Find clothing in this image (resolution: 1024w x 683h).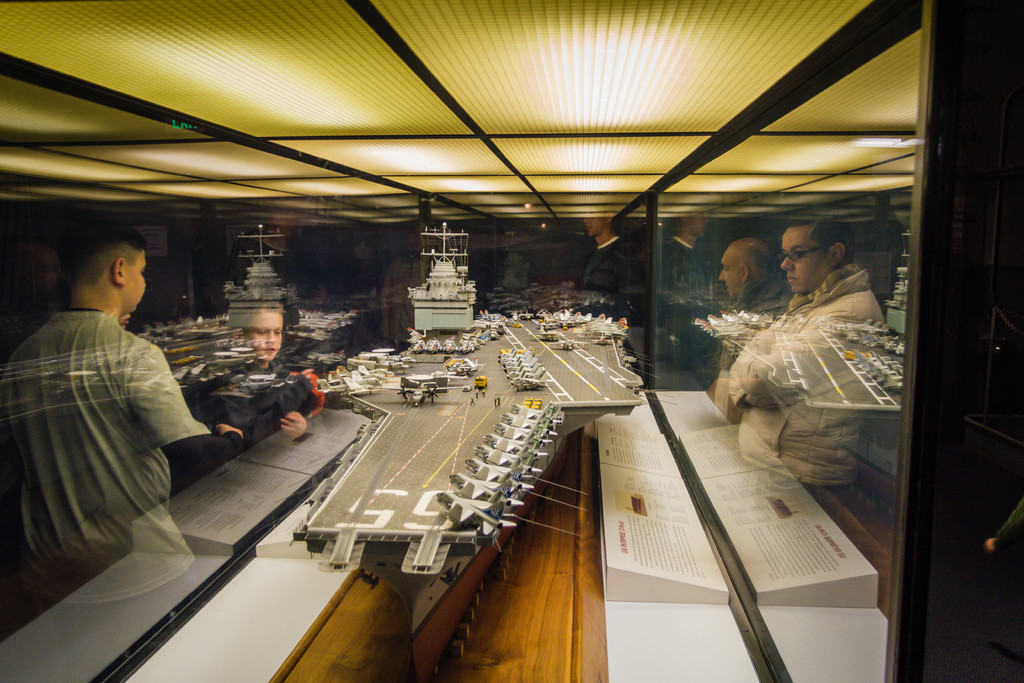
<region>659, 234, 733, 372</region>.
